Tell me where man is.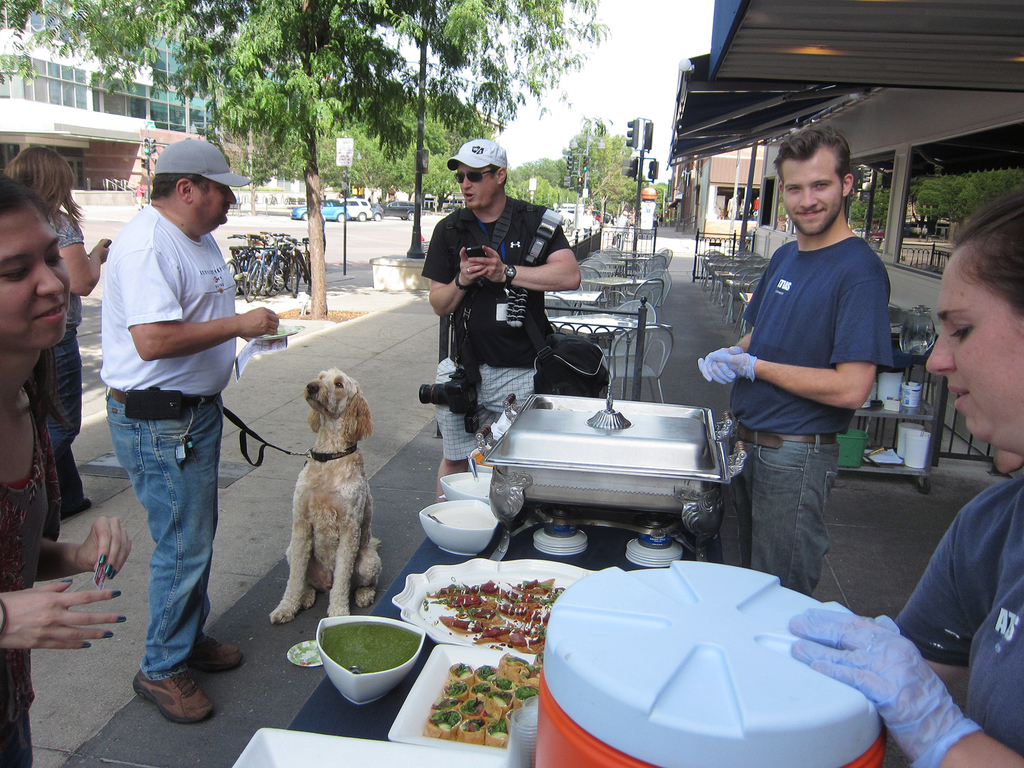
man is at x1=419, y1=137, x2=581, y2=506.
